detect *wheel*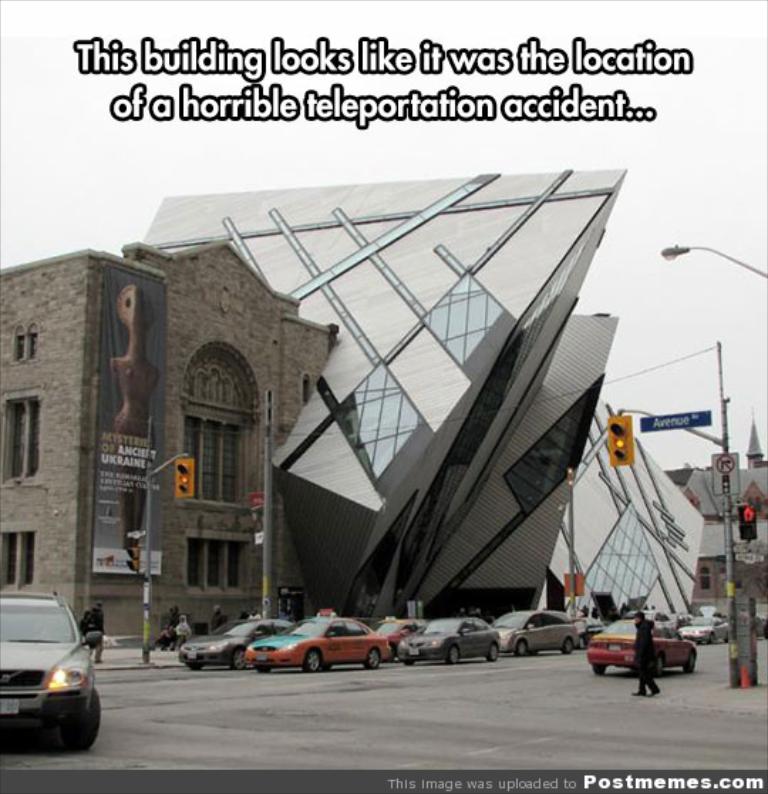
locate(513, 643, 525, 657)
